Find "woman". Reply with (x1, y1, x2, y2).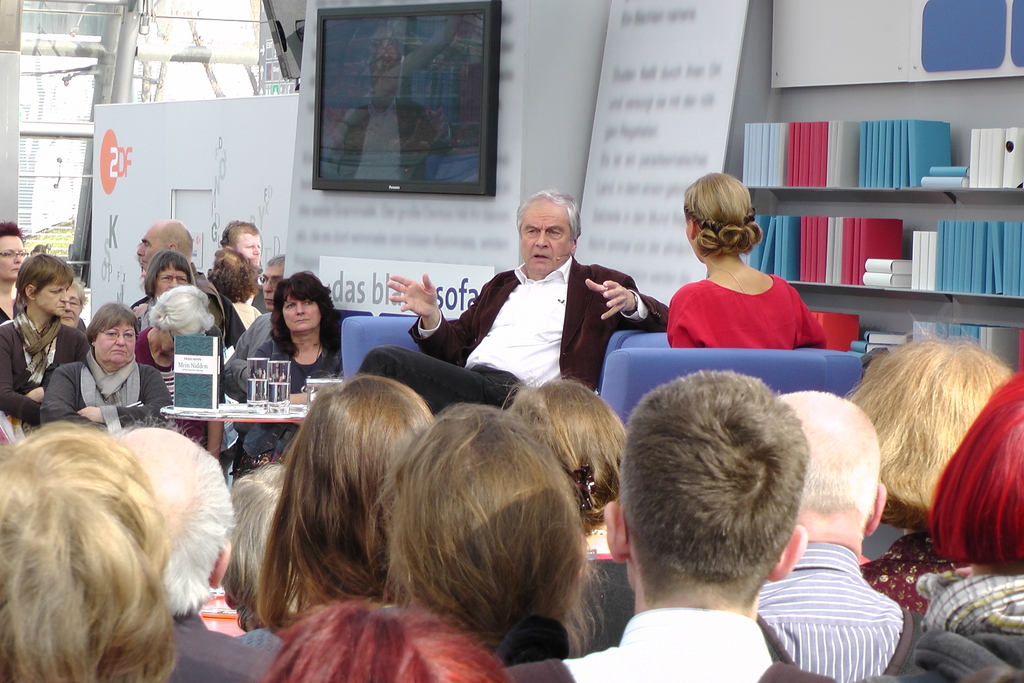
(264, 374, 440, 634).
